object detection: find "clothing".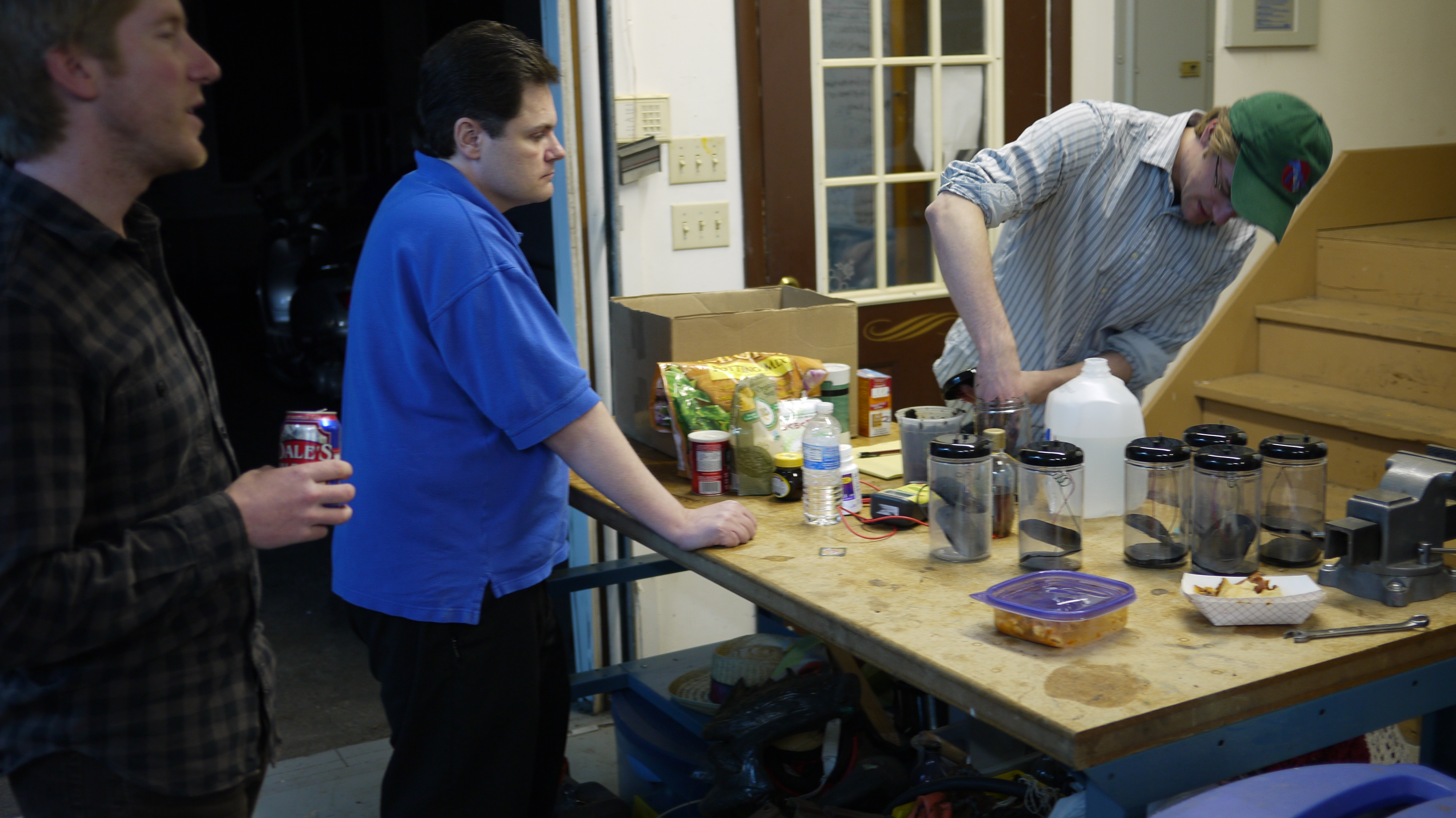
0:59:102:297.
